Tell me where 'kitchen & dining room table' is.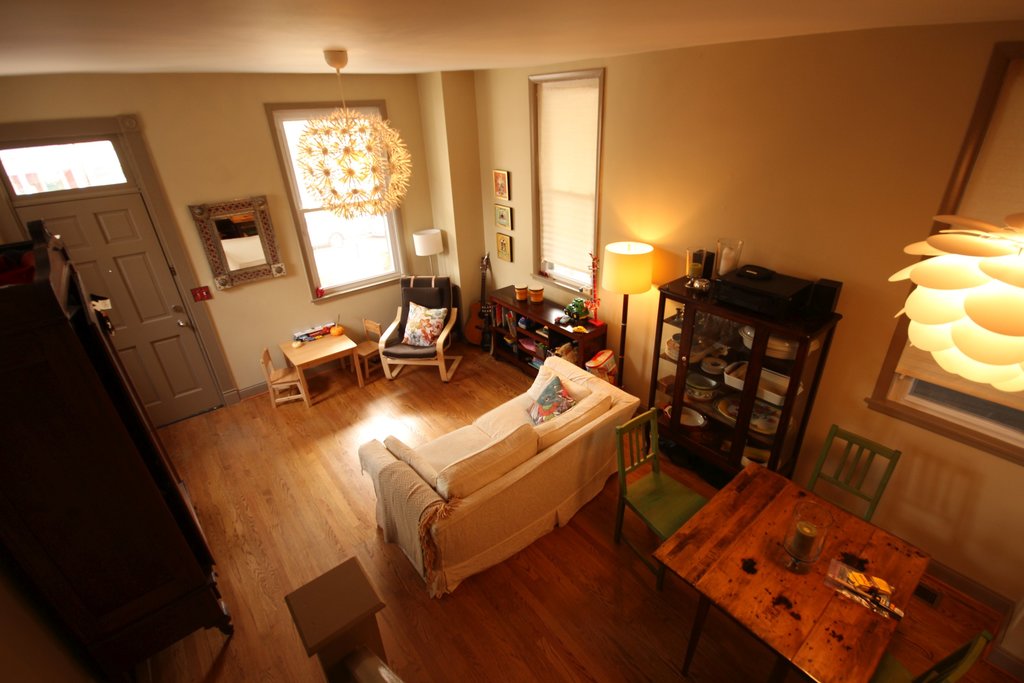
'kitchen & dining room table' is at [x1=653, y1=464, x2=932, y2=682].
